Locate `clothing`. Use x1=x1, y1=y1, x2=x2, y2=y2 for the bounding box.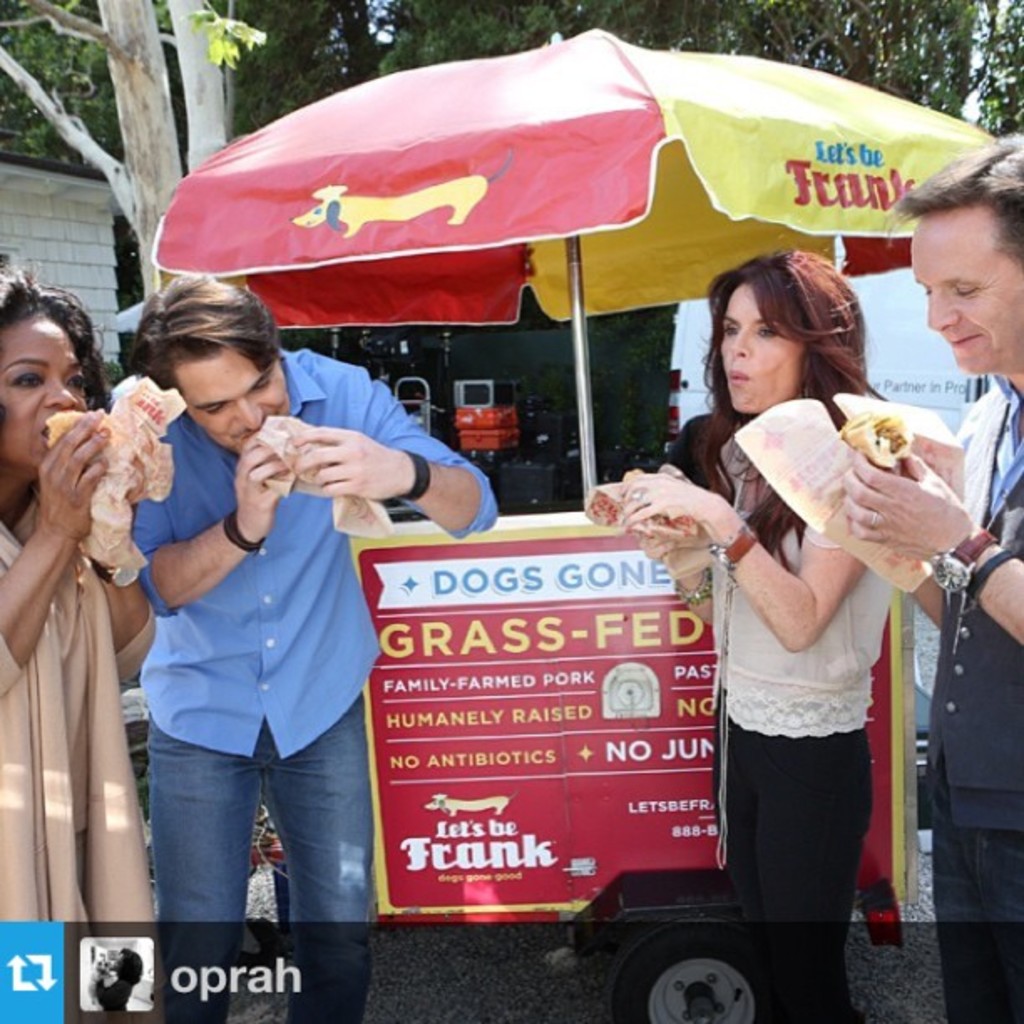
x1=112, y1=340, x2=514, y2=904.
